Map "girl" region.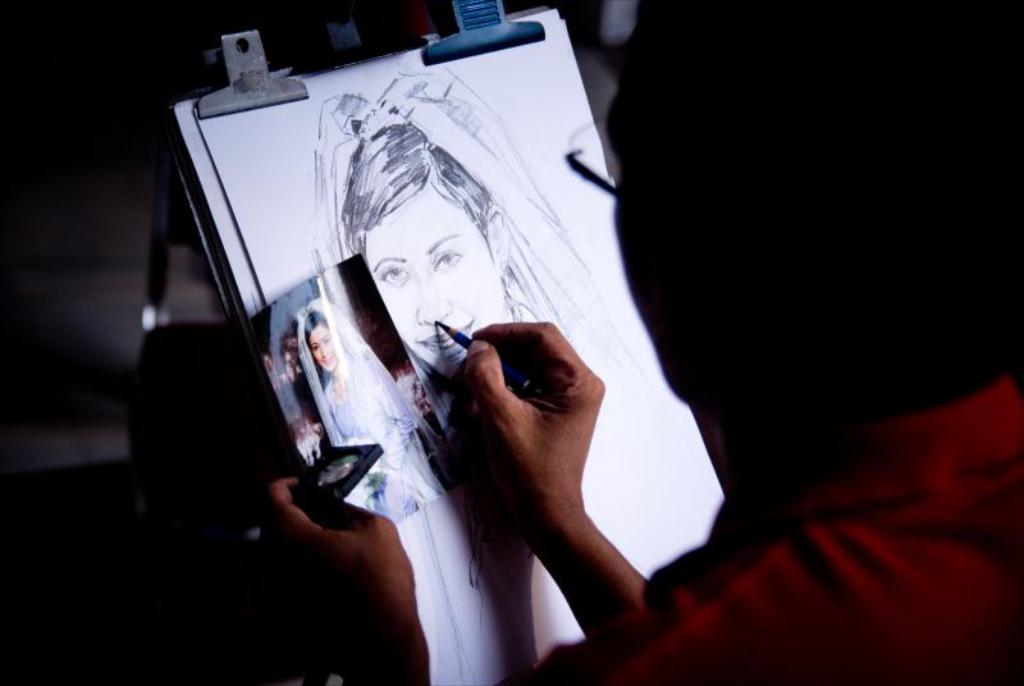
Mapped to (305, 299, 451, 525).
